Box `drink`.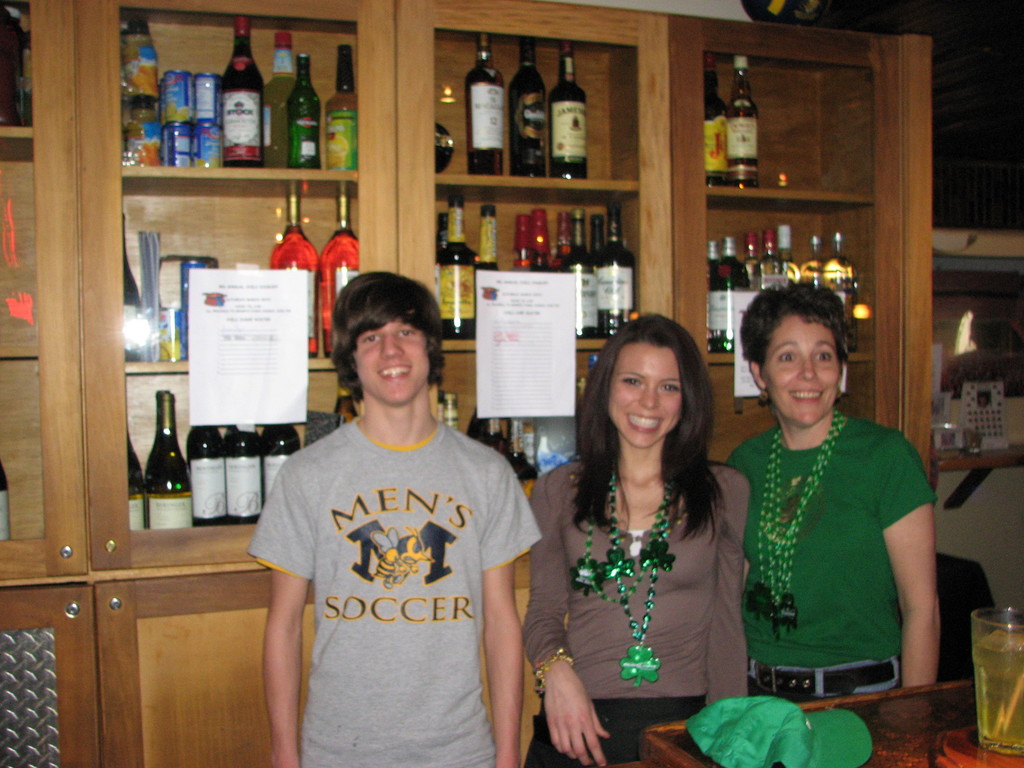
(508,40,547,180).
